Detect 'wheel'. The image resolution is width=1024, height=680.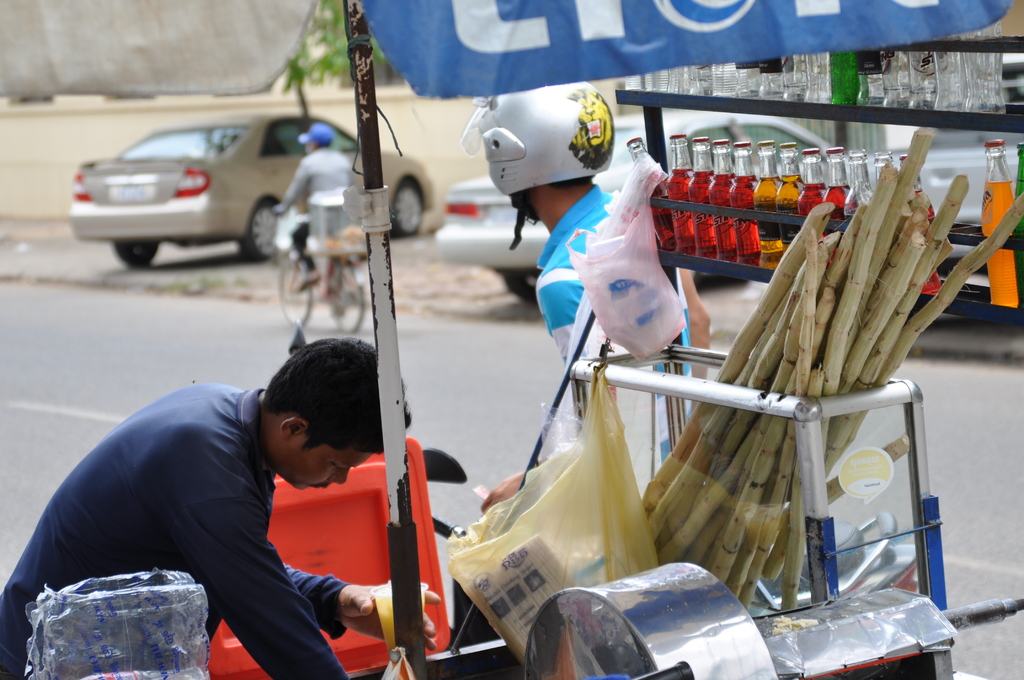
bbox=[388, 179, 430, 234].
